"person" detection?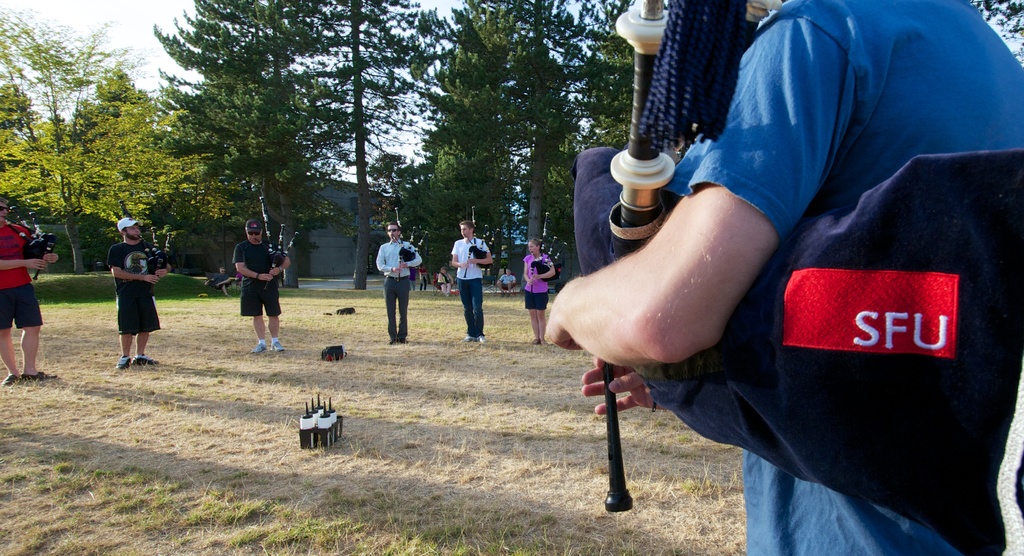
<bbox>230, 220, 289, 352</bbox>
